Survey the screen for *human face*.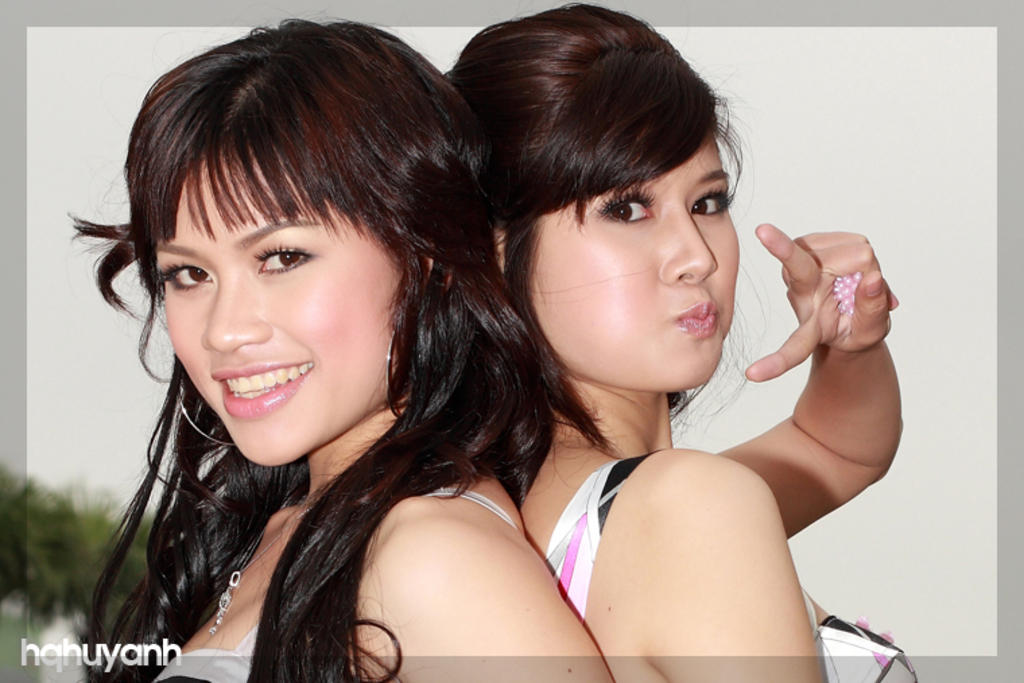
Survey found: [530,133,741,388].
